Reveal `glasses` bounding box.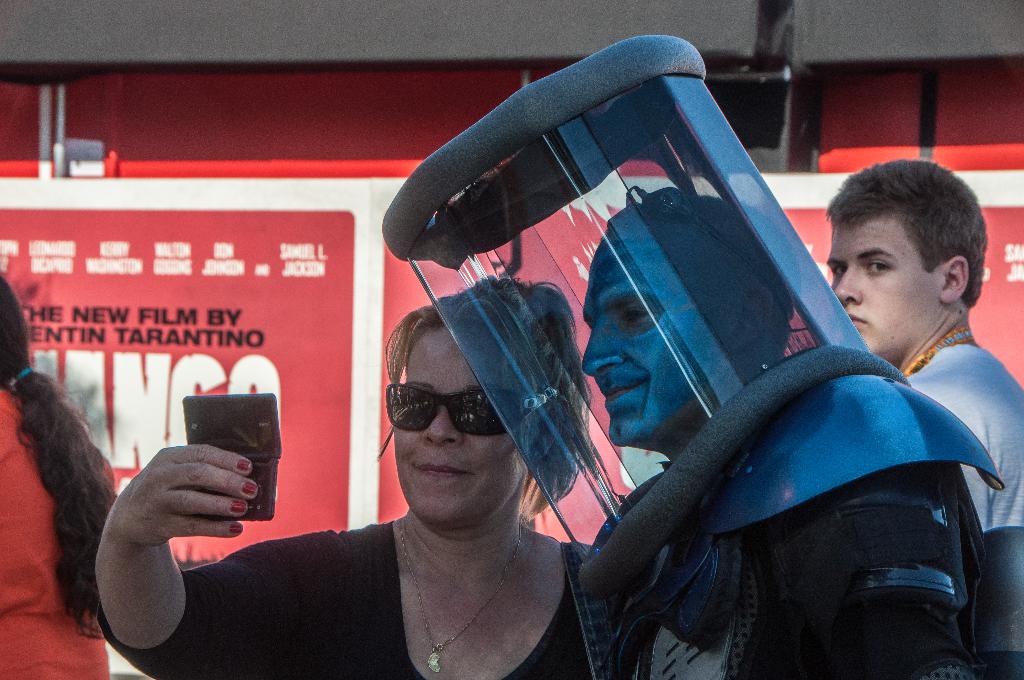
Revealed: [x1=379, y1=378, x2=557, y2=444].
